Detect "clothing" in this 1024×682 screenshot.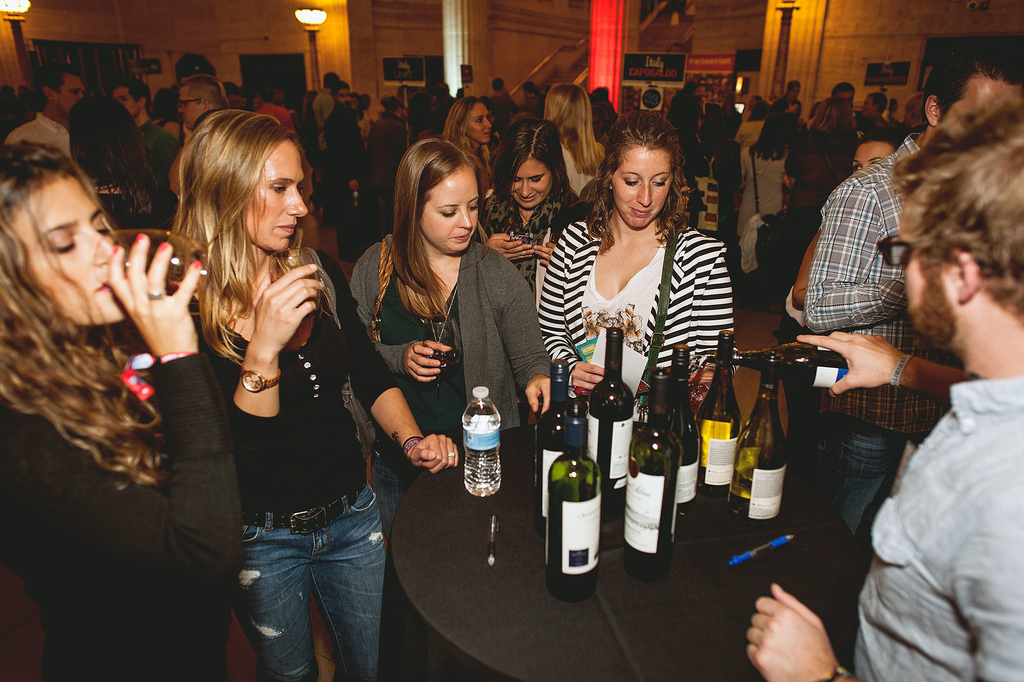
Detection: (314,102,360,215).
